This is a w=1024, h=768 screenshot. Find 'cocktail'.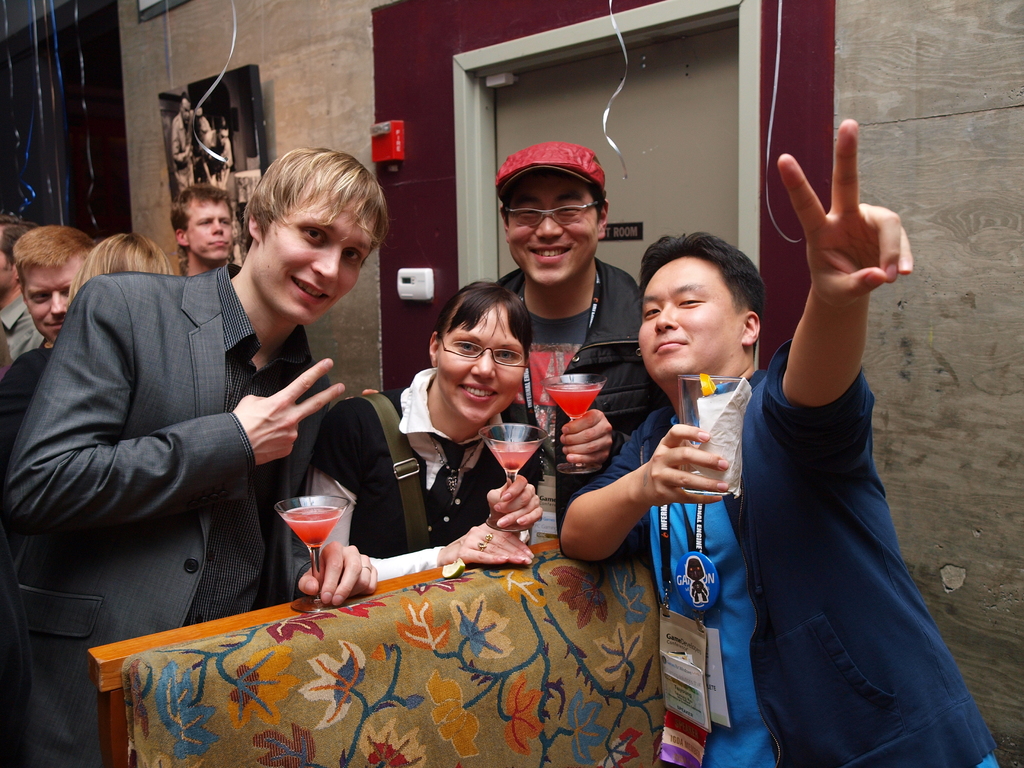
Bounding box: {"left": 474, "top": 415, "right": 548, "bottom": 511}.
